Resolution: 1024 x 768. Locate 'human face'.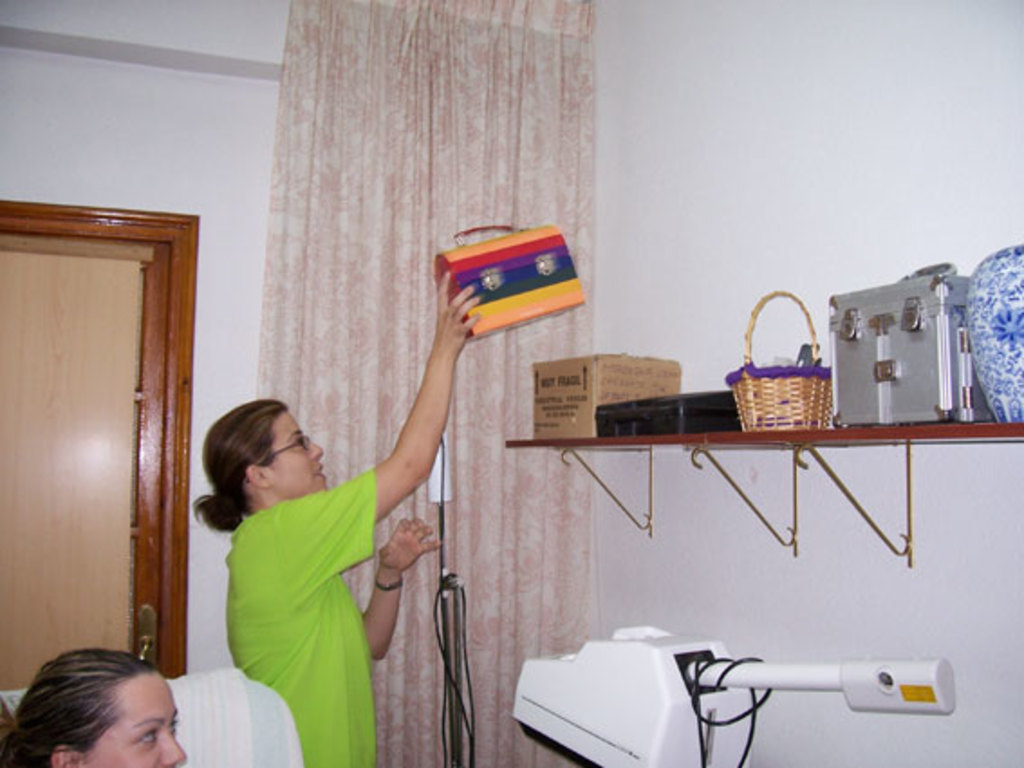
bbox=[275, 412, 325, 497].
